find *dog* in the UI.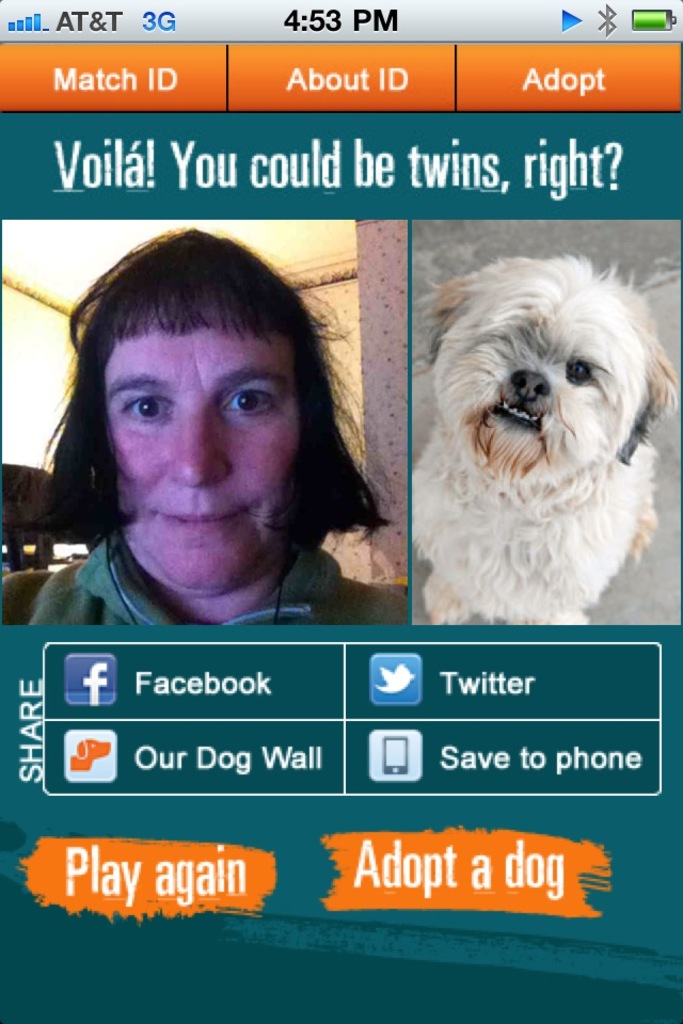
UI element at left=415, top=253, right=682, bottom=624.
